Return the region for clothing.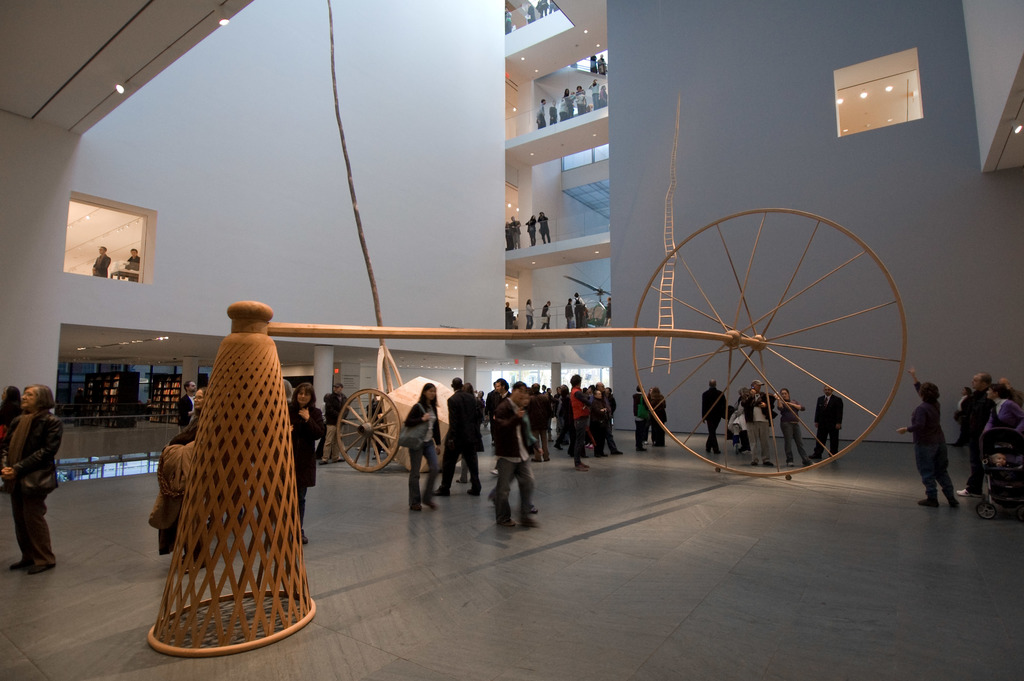
pyautogui.locateOnScreen(526, 302, 532, 328).
